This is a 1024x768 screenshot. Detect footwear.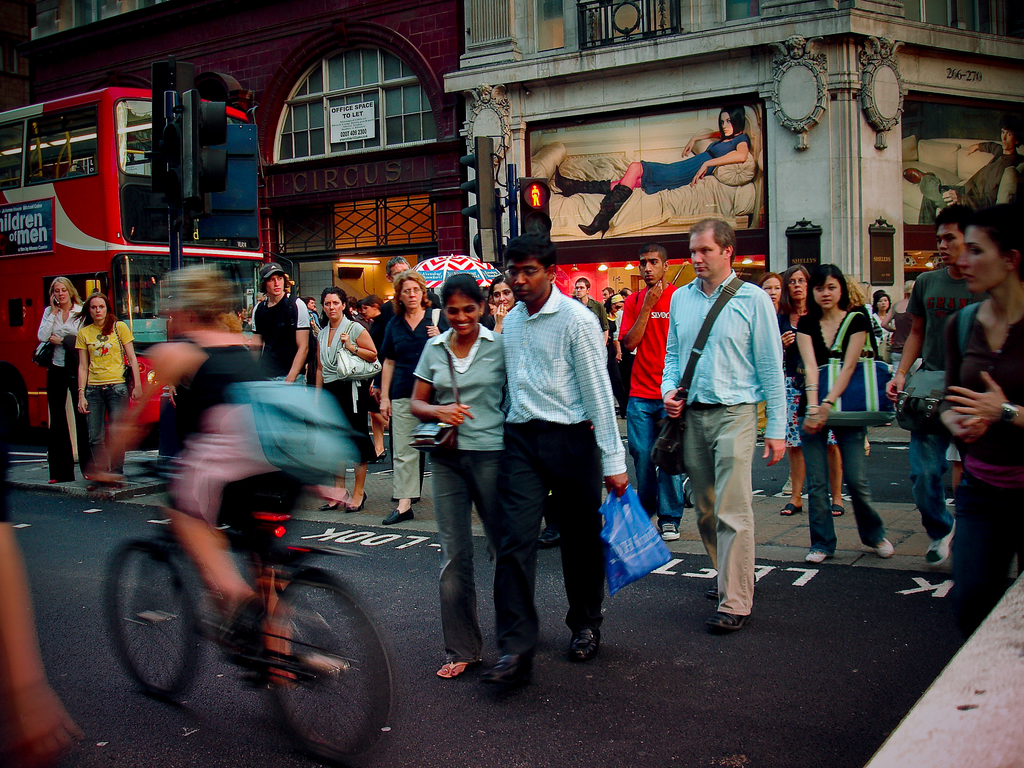
x1=829, y1=502, x2=848, y2=516.
